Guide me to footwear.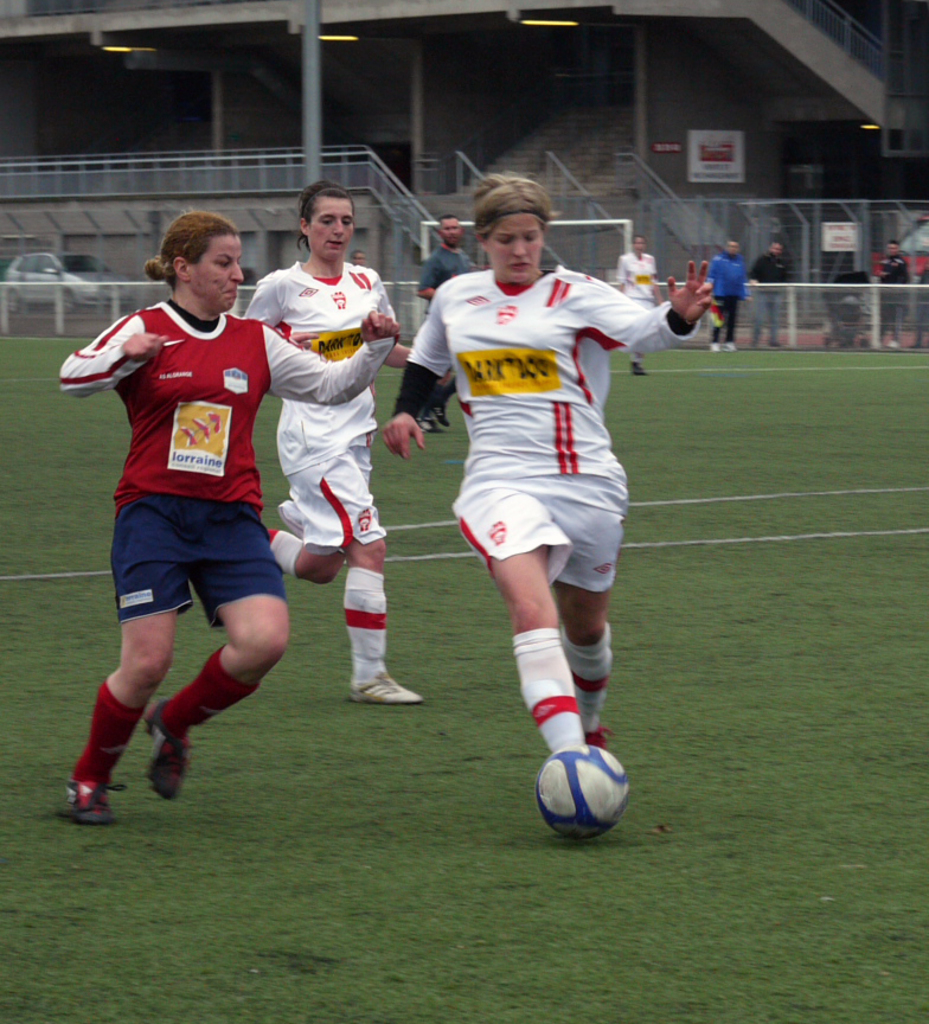
Guidance: 422, 414, 433, 434.
